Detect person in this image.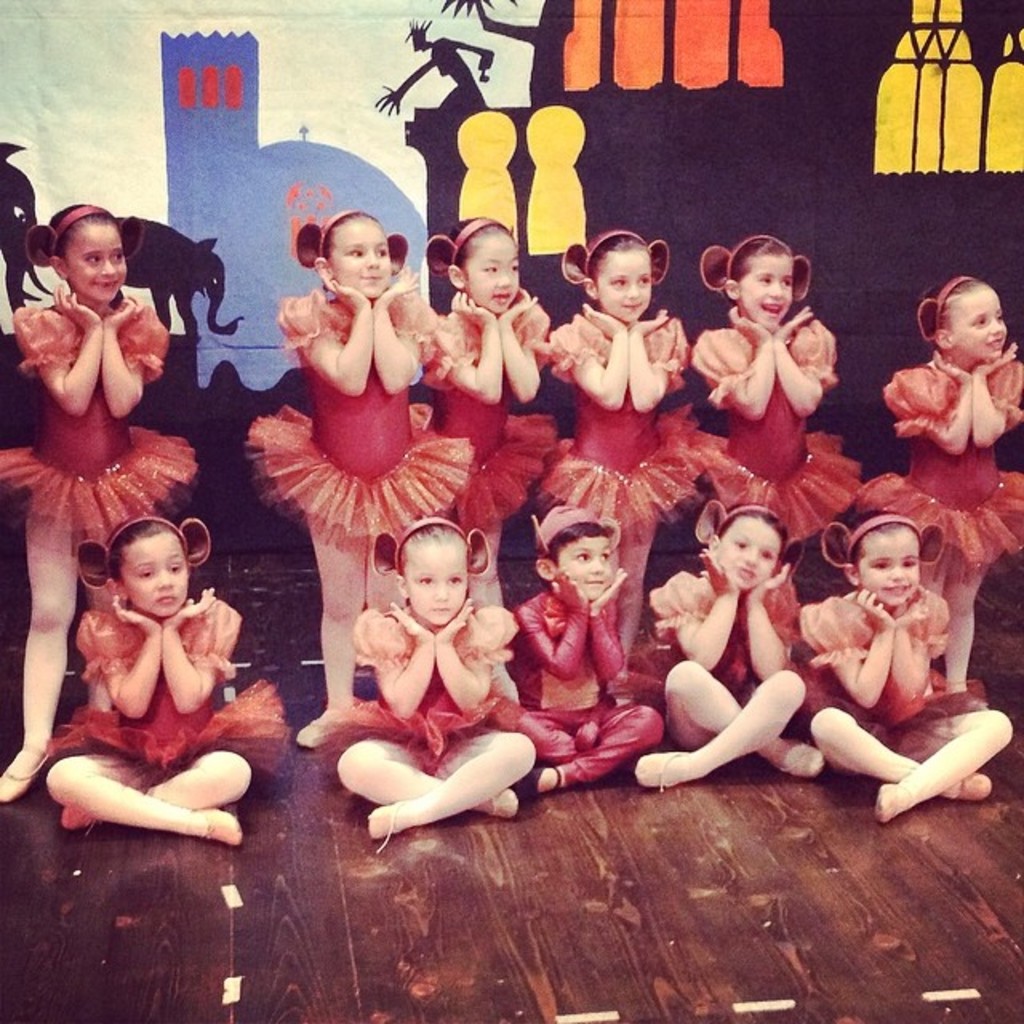
Detection: (43,498,224,797).
